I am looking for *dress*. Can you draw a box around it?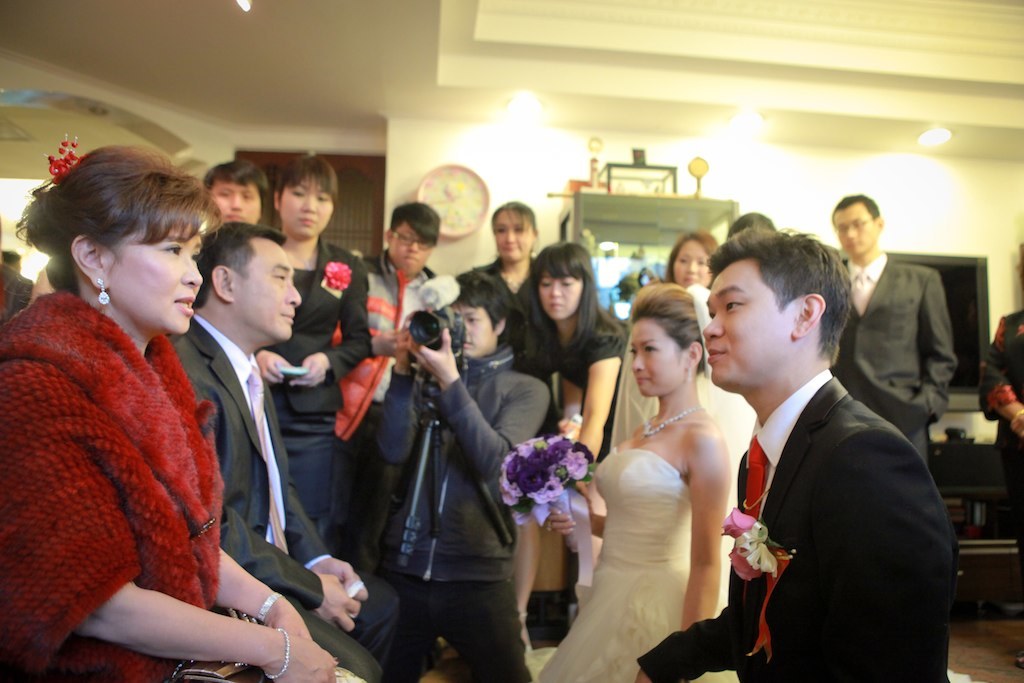
Sure, the bounding box is (left=531, top=447, right=743, bottom=682).
